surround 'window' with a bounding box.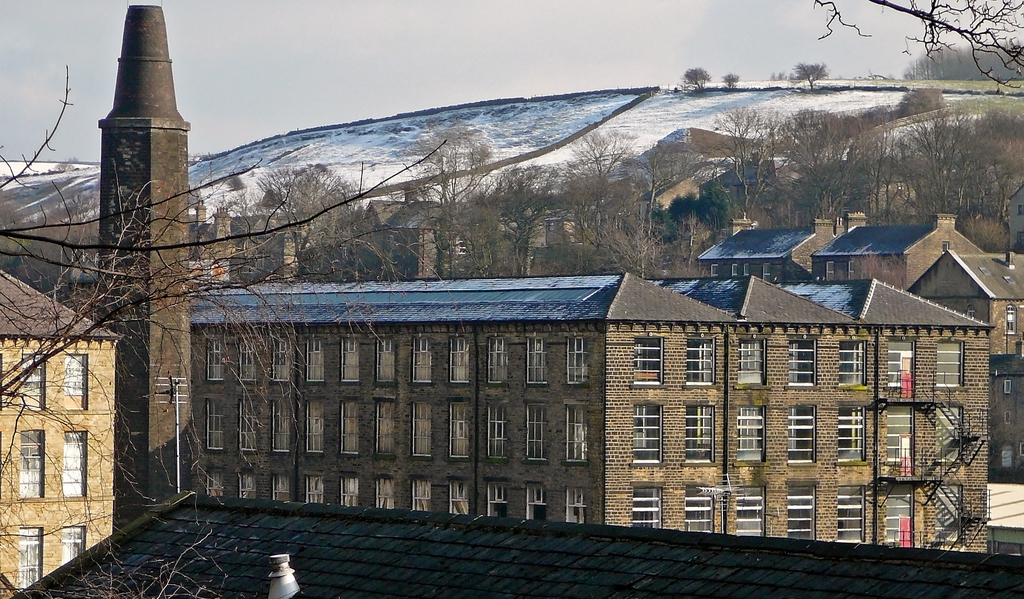
locate(560, 399, 588, 461).
